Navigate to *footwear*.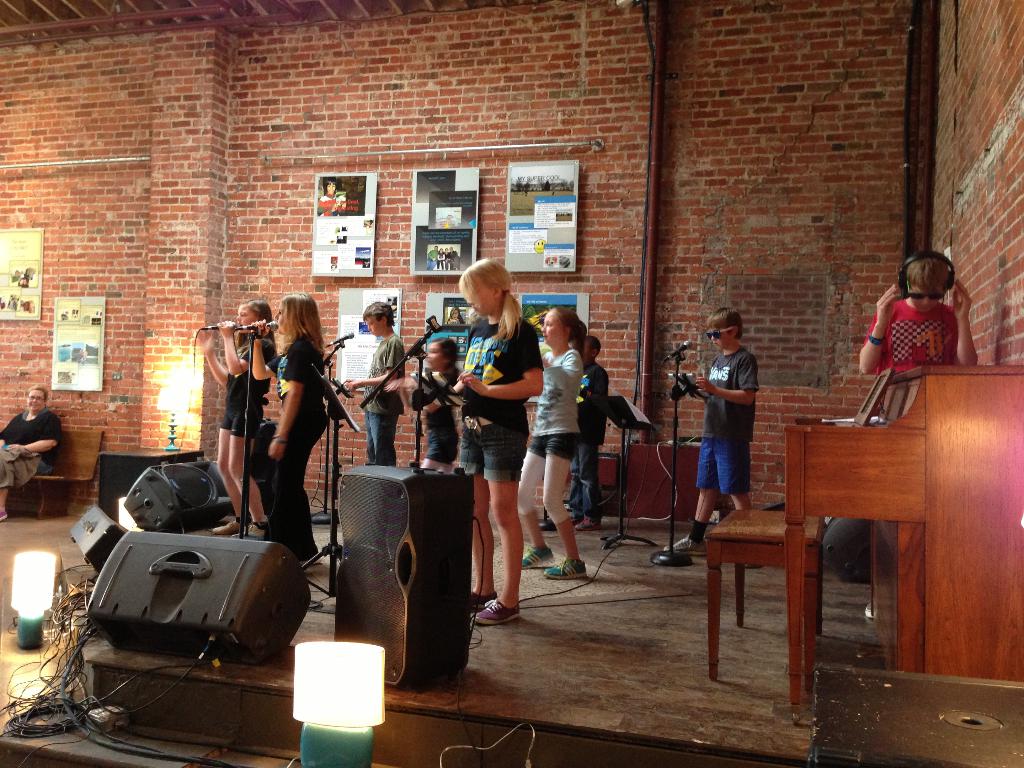
Navigation target: (x1=0, y1=509, x2=8, y2=523).
